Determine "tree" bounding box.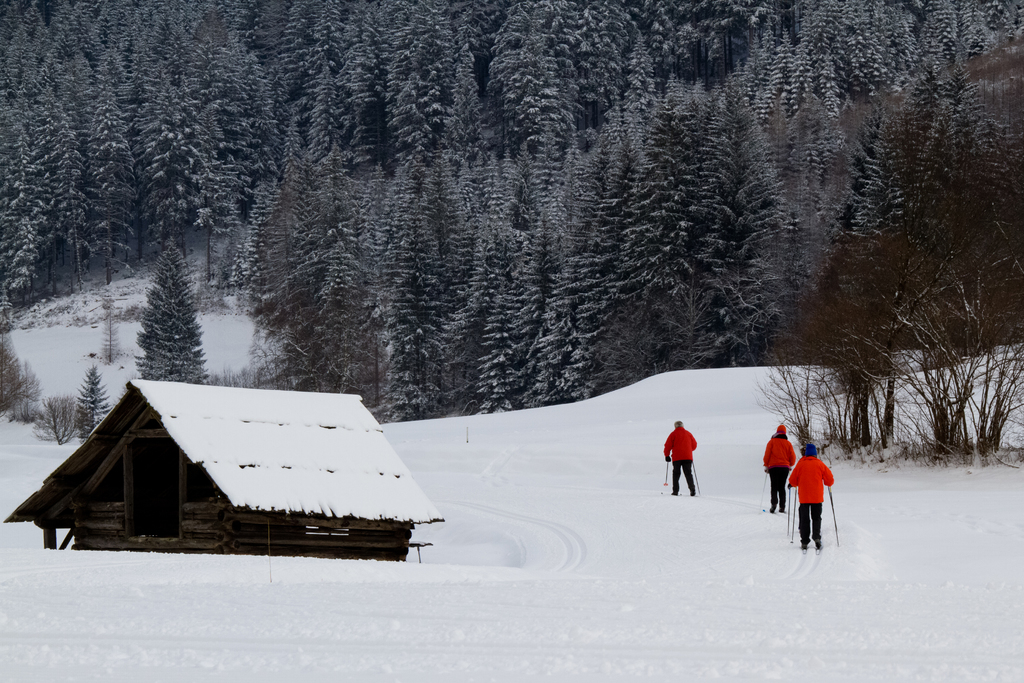
Determined: crop(73, 366, 109, 441).
